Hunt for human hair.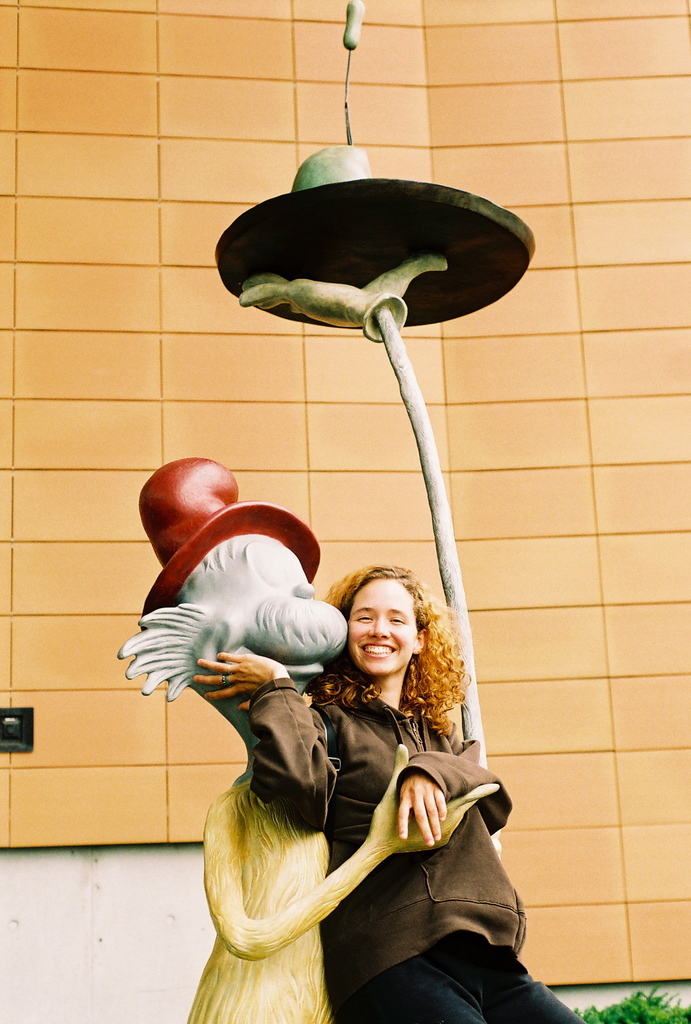
Hunted down at <box>321,564,454,728</box>.
